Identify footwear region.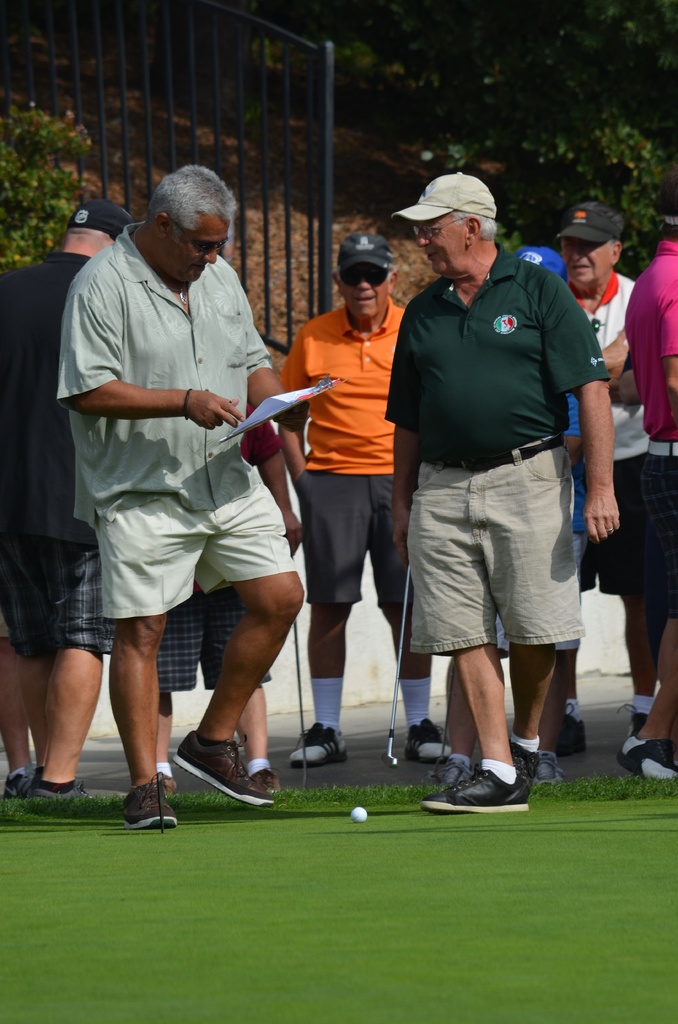
Region: box(565, 701, 588, 757).
